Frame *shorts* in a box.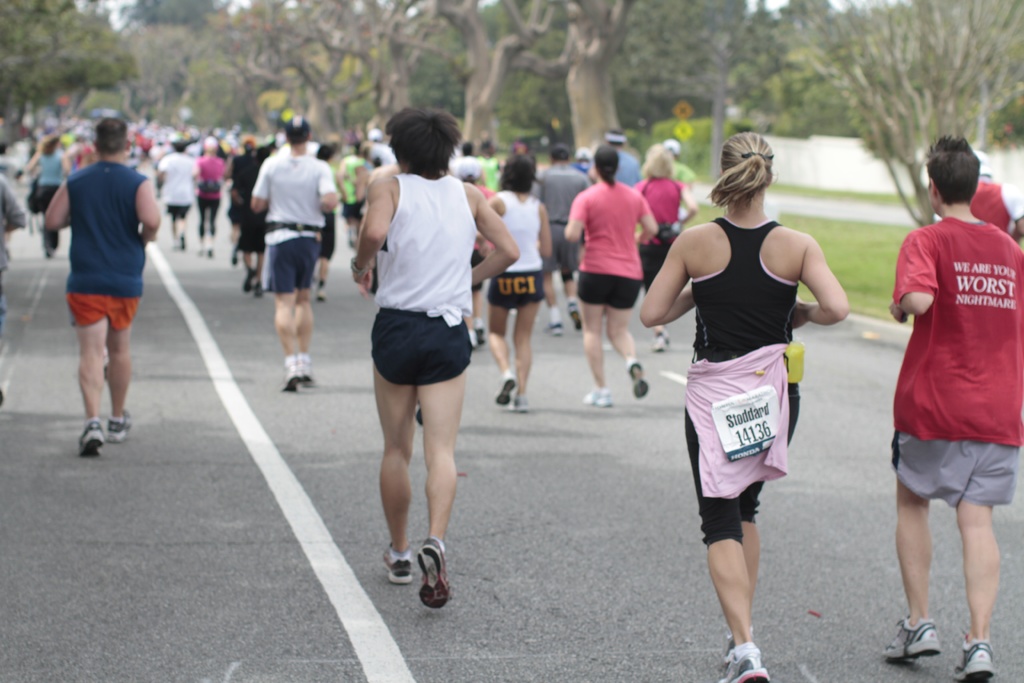
x1=367, y1=337, x2=483, y2=386.
